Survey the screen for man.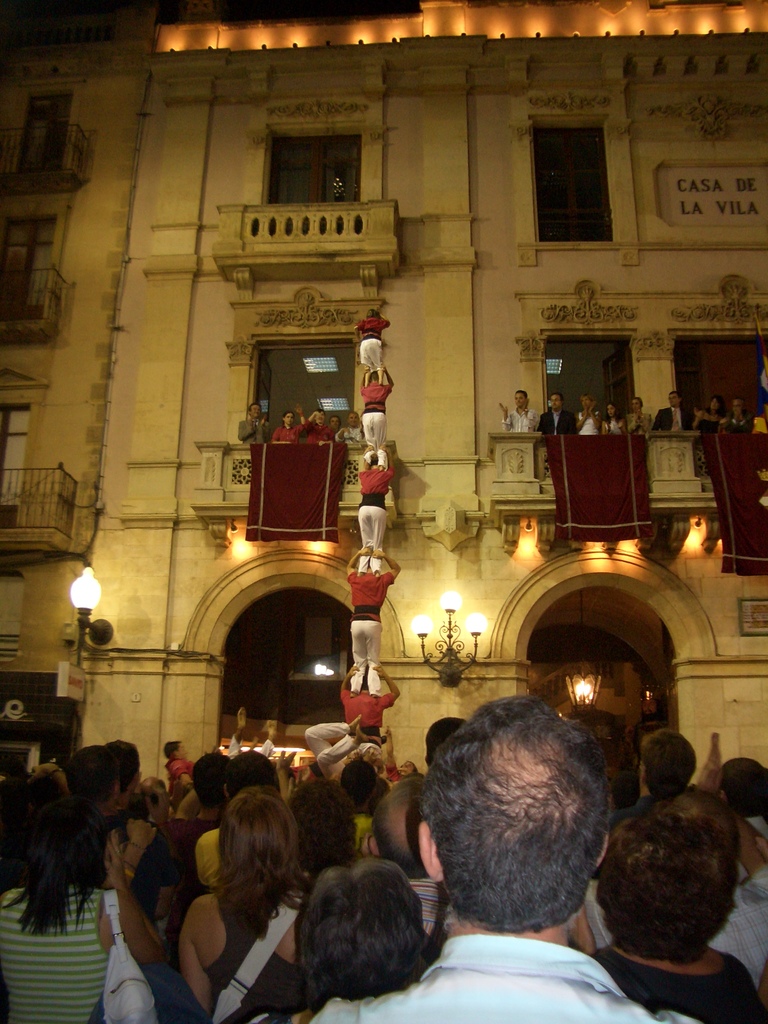
Survey found: 342,760,378,856.
